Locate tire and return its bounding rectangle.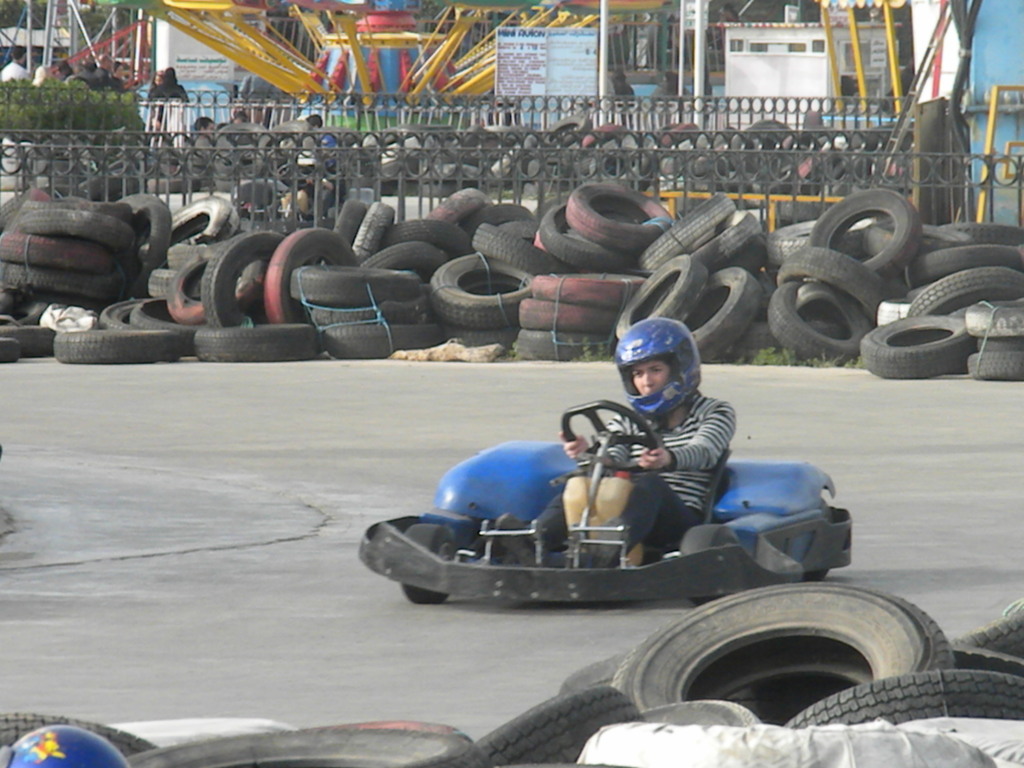
region(0, 712, 168, 767).
